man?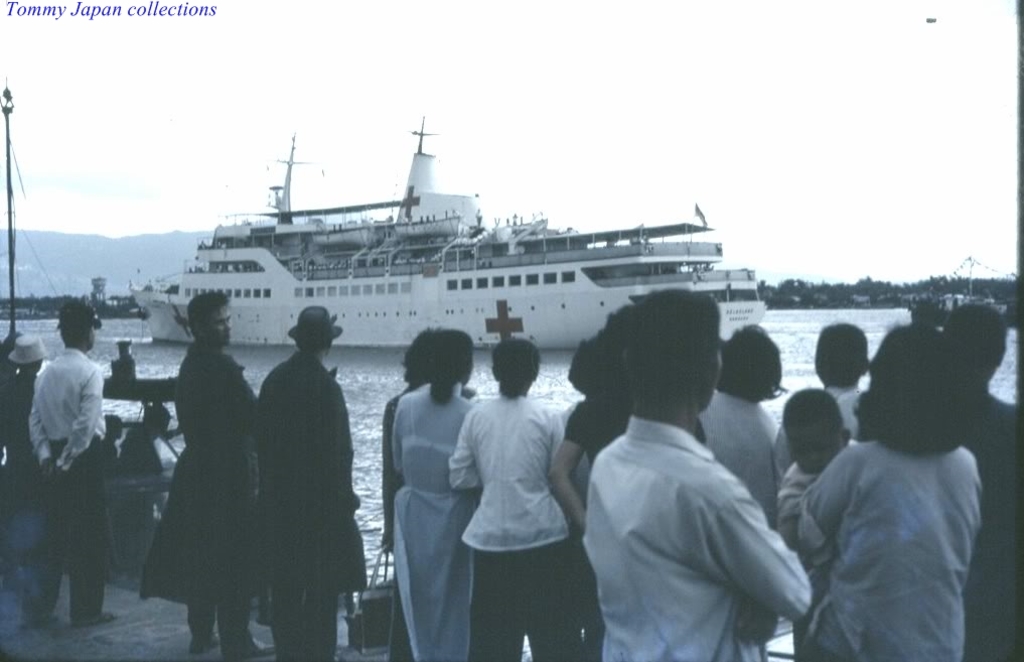
bbox=(137, 284, 269, 661)
